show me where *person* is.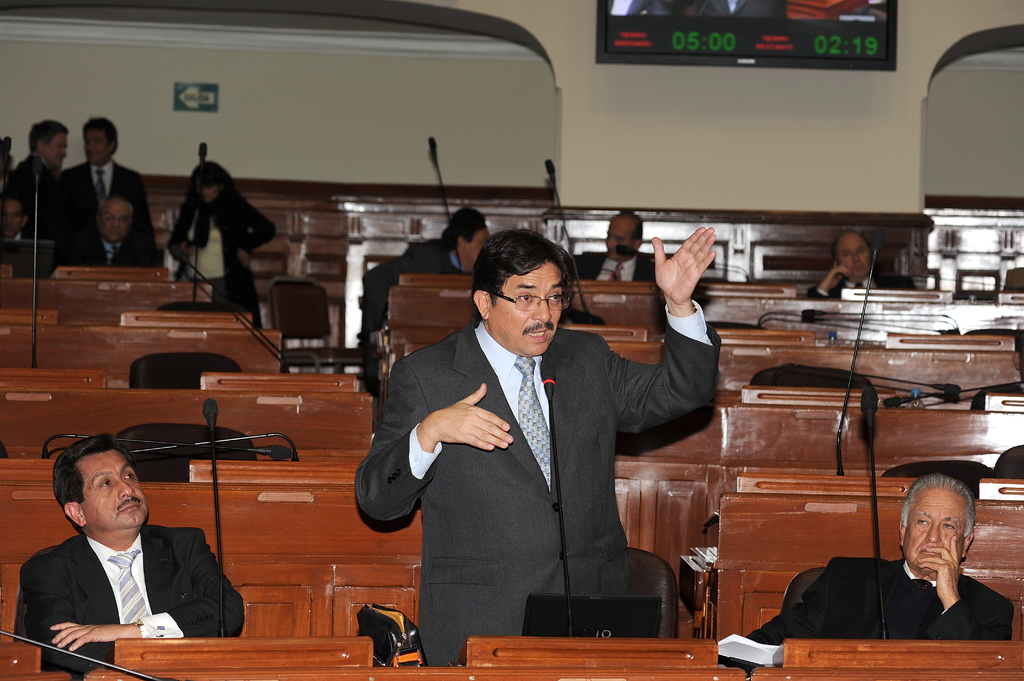
*person* is at select_region(0, 187, 49, 273).
